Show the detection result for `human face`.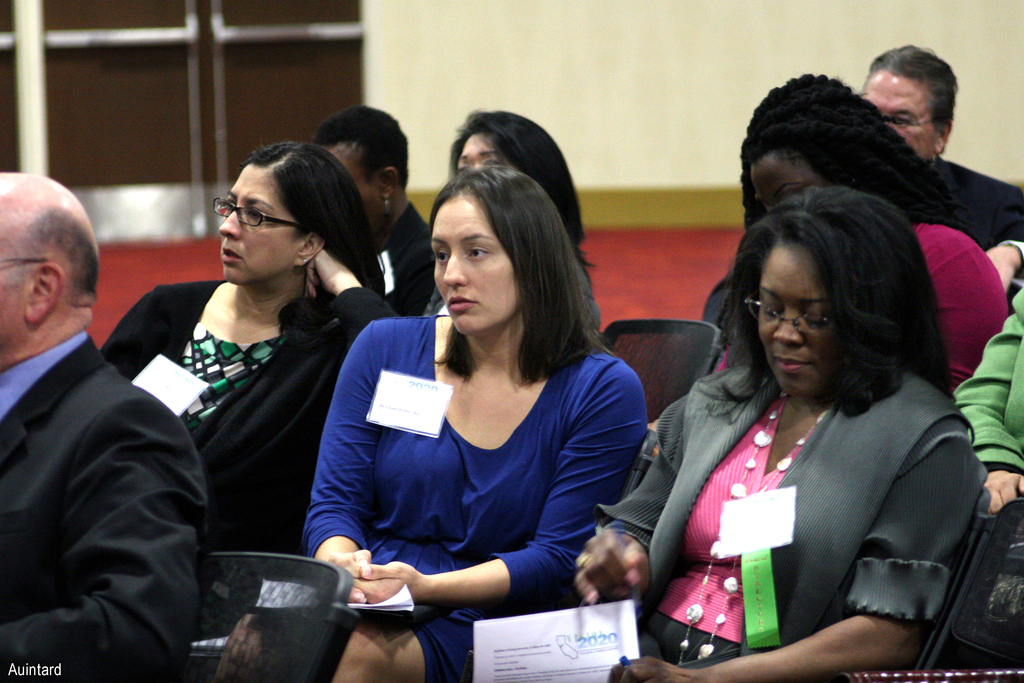
box(861, 70, 937, 159).
